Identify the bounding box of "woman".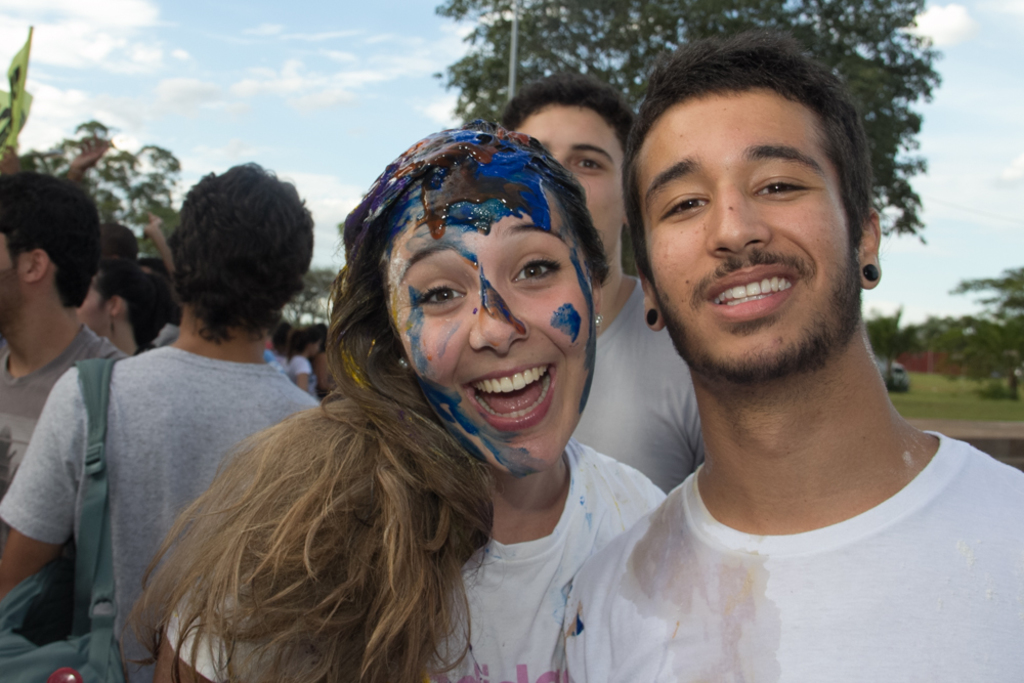
<region>122, 115, 681, 666</region>.
